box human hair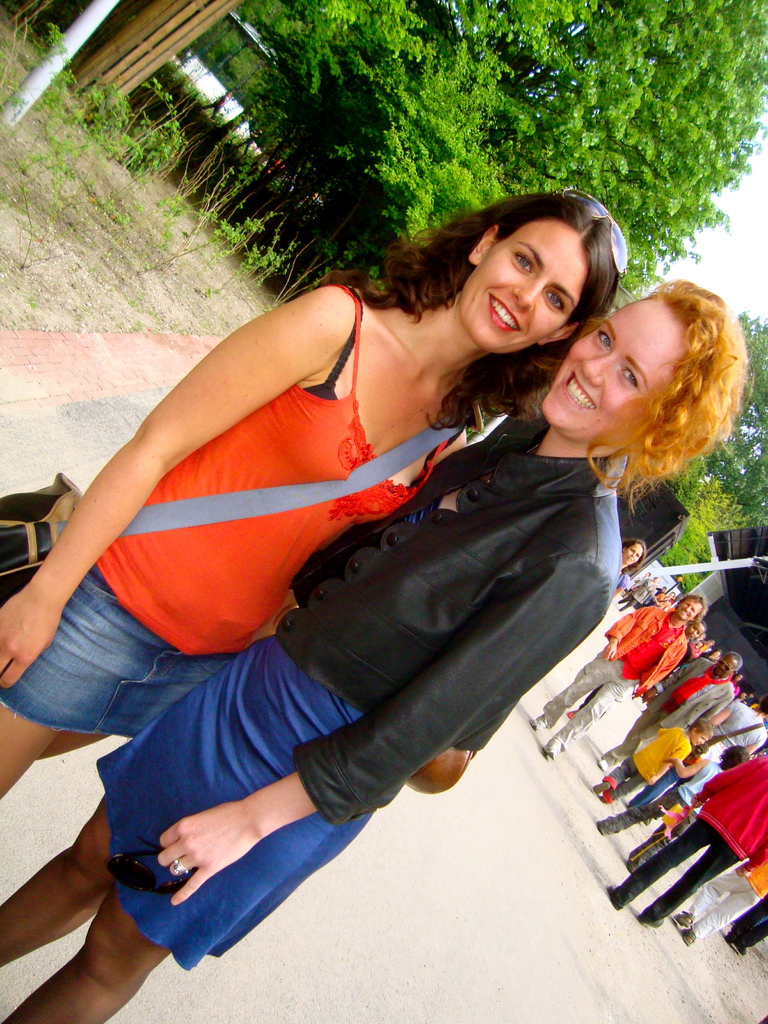
324/185/625/445
